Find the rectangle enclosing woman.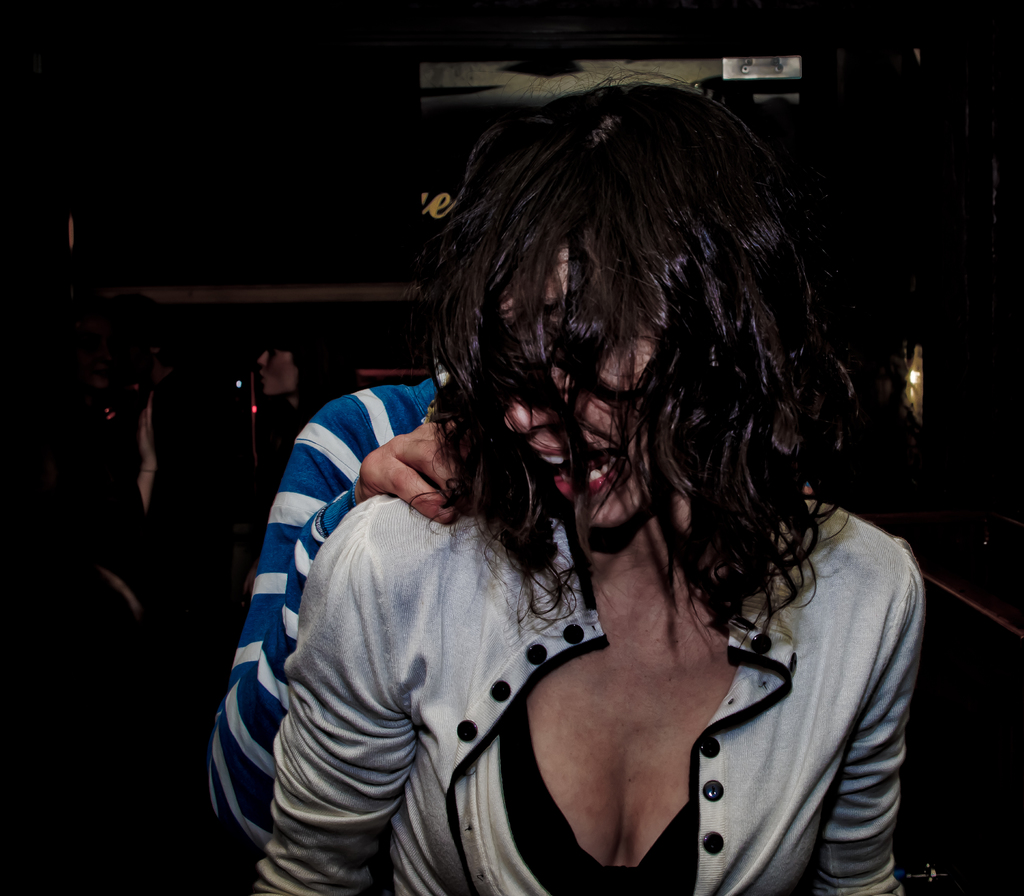
248 313 365 601.
